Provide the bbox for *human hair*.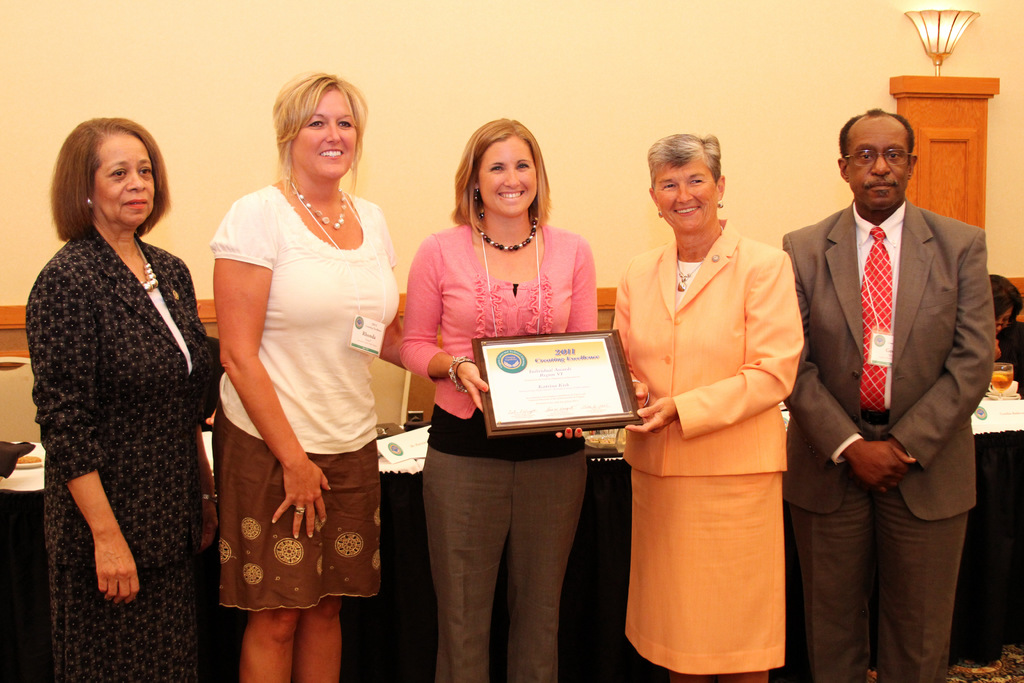
pyautogui.locateOnScreen(837, 107, 920, 161).
